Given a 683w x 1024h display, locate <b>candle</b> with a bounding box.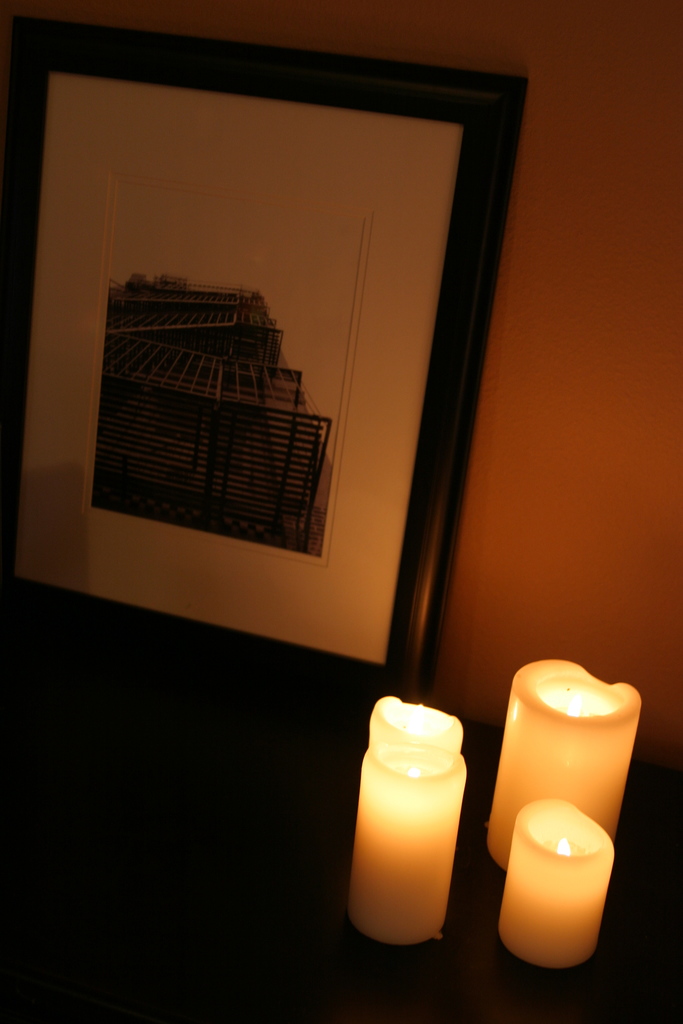
Located: locate(497, 804, 620, 967).
